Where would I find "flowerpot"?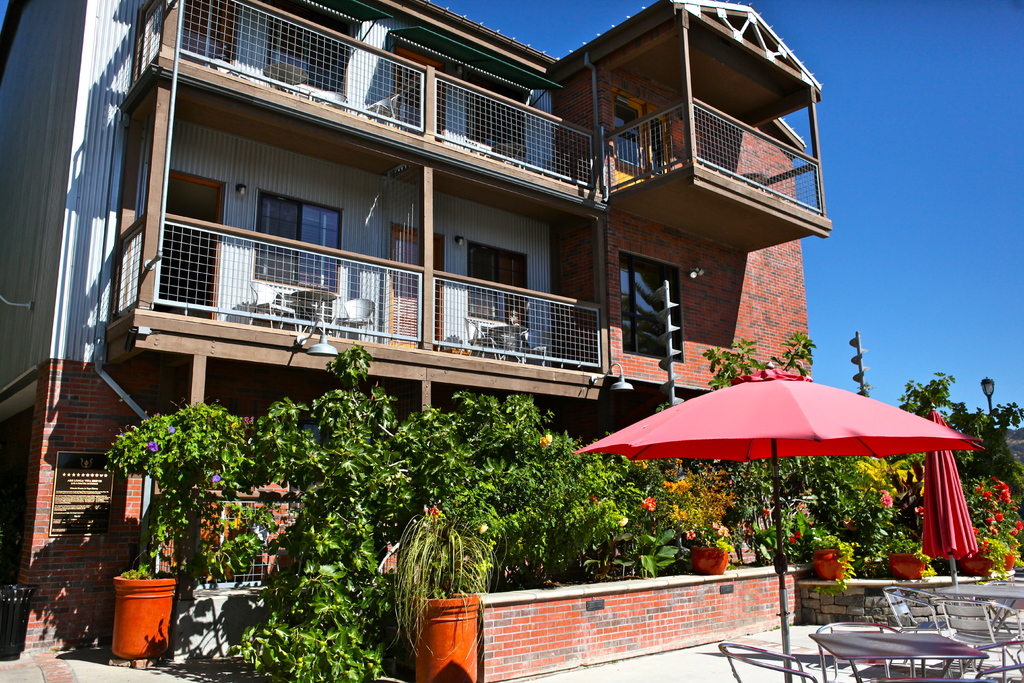
At {"left": 97, "top": 572, "right": 172, "bottom": 664}.
